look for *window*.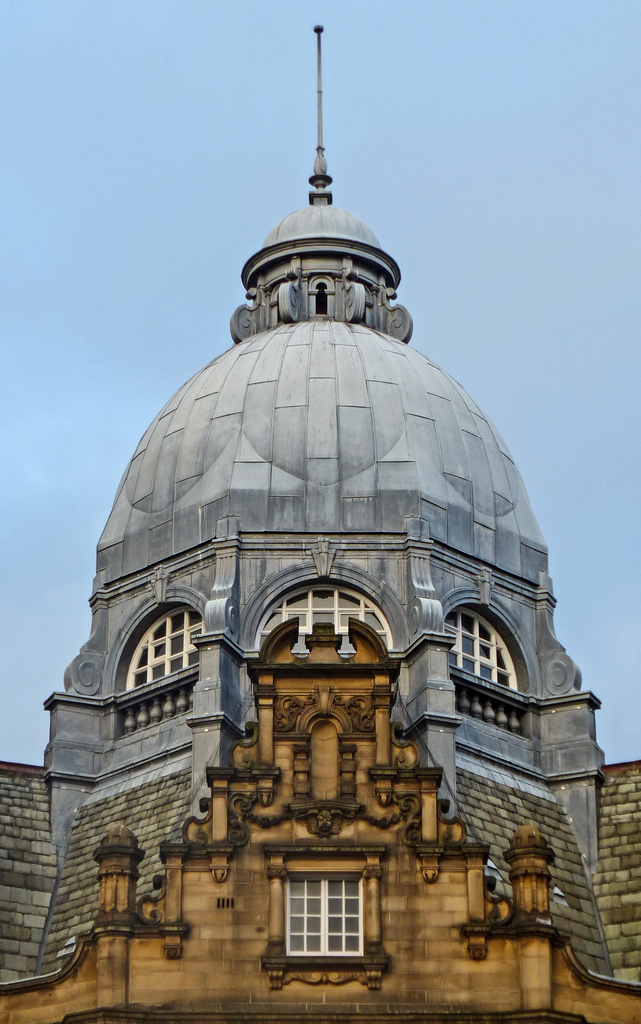
Found: 277 862 375 963.
